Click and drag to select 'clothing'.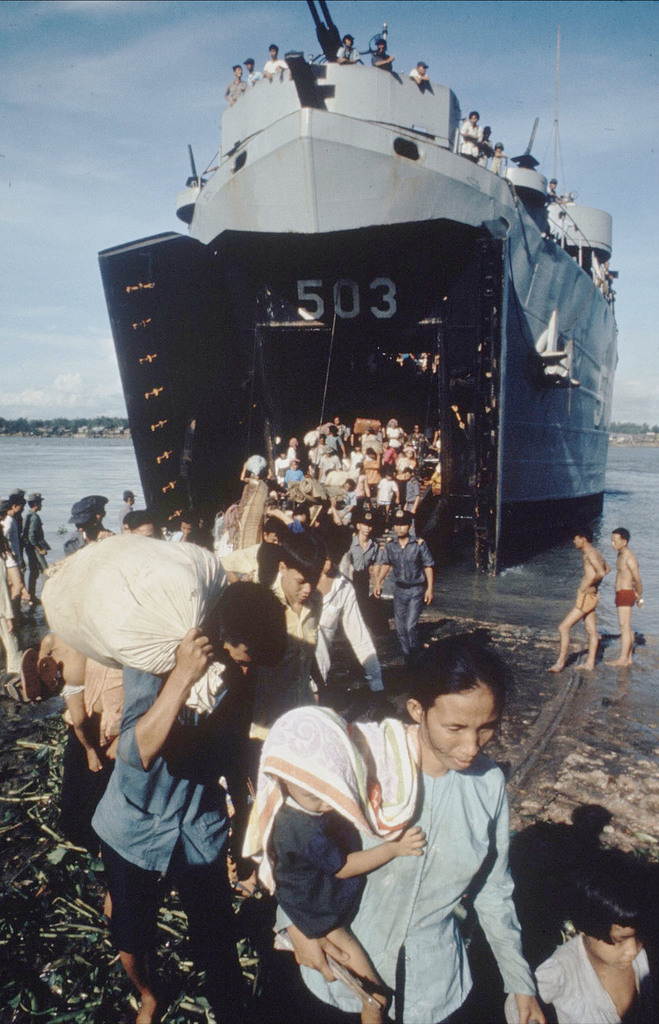
Selection: [0,501,16,606].
